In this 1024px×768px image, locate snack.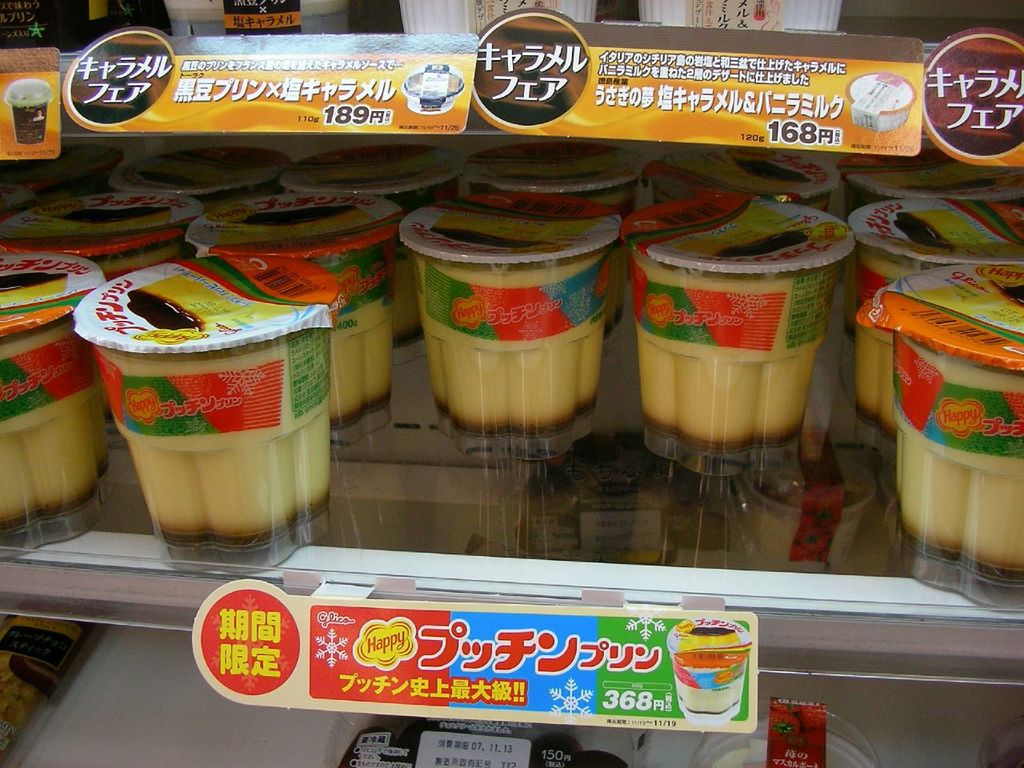
Bounding box: bbox=[426, 206, 602, 436].
